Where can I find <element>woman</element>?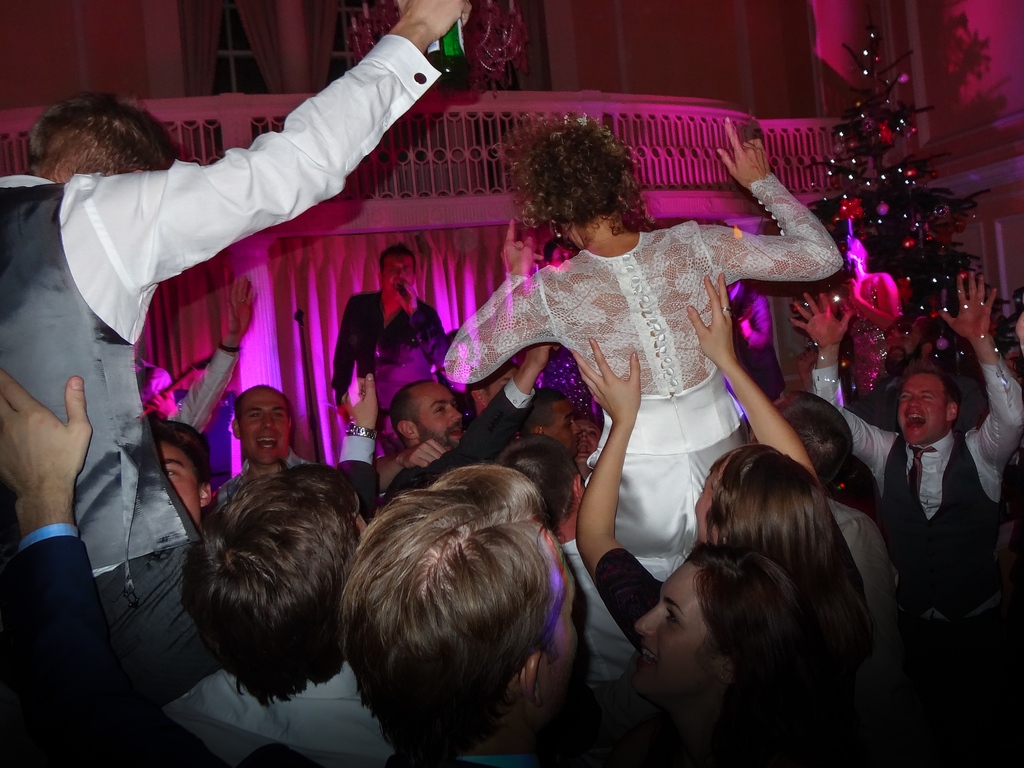
You can find it at [left=453, top=120, right=847, bottom=585].
